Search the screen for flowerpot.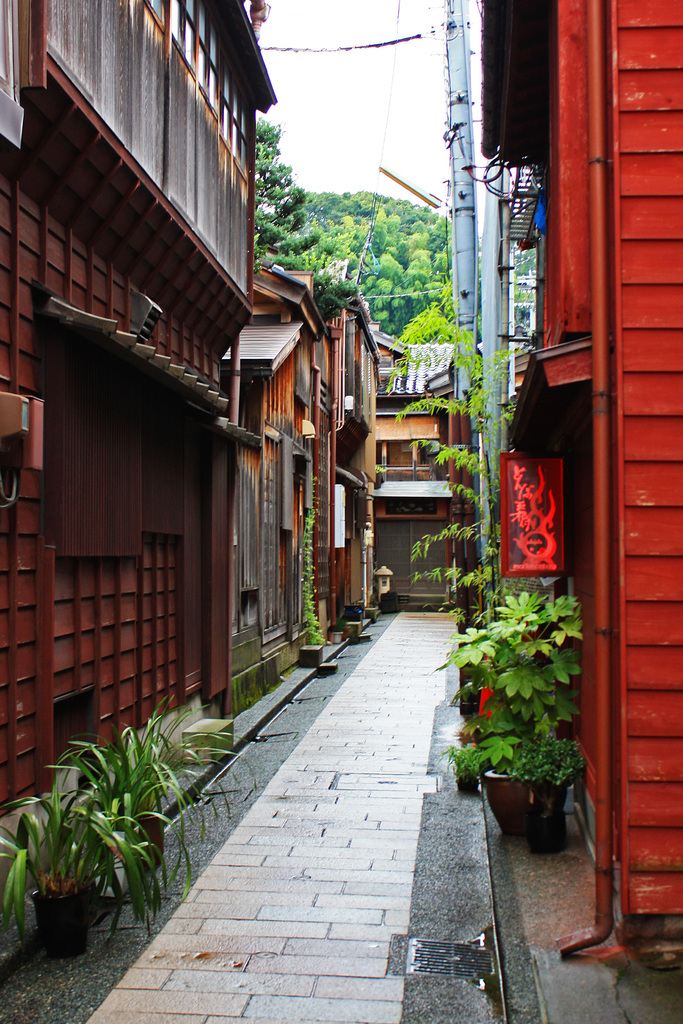
Found at crop(121, 804, 163, 874).
